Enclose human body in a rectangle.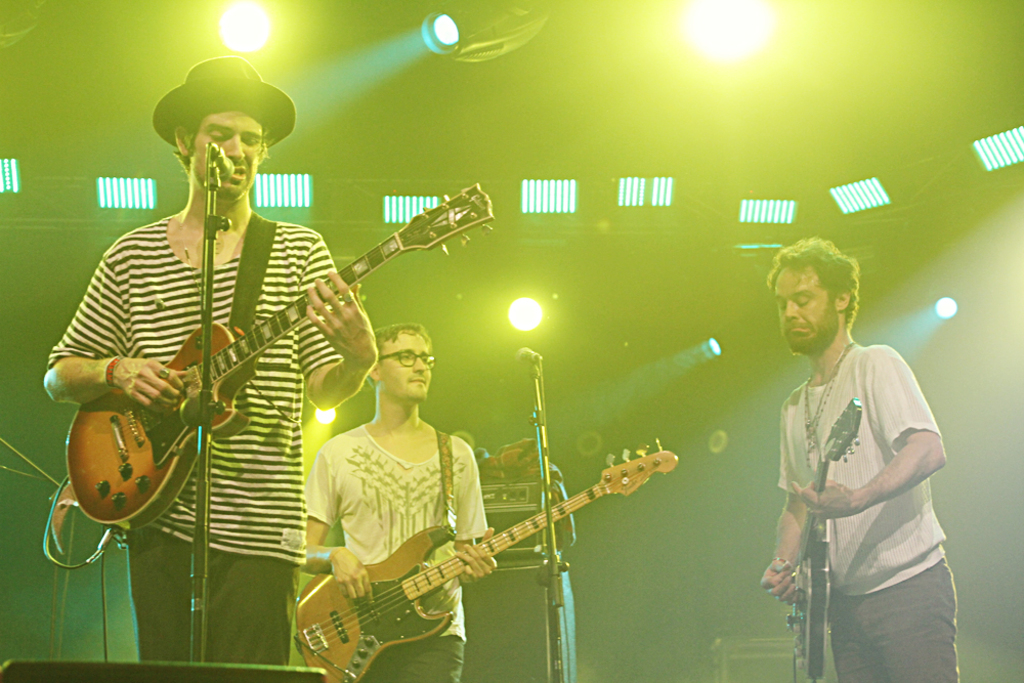
x1=40 y1=53 x2=382 y2=660.
